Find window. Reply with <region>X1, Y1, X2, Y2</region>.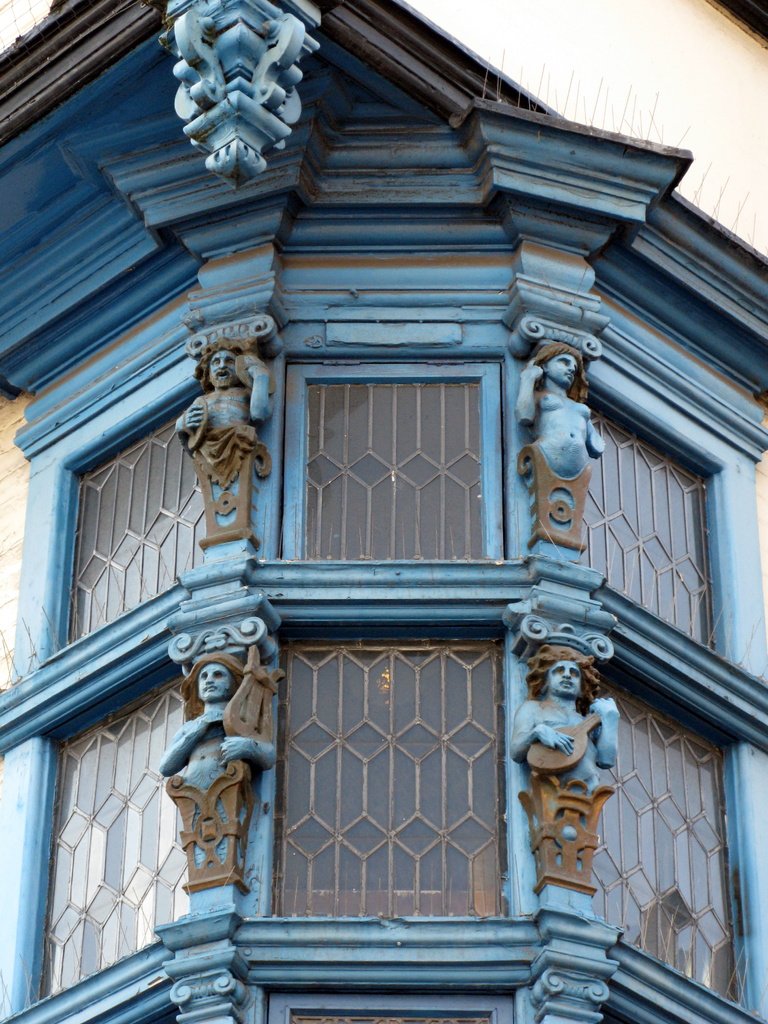
<region>284, 356, 510, 568</region>.
